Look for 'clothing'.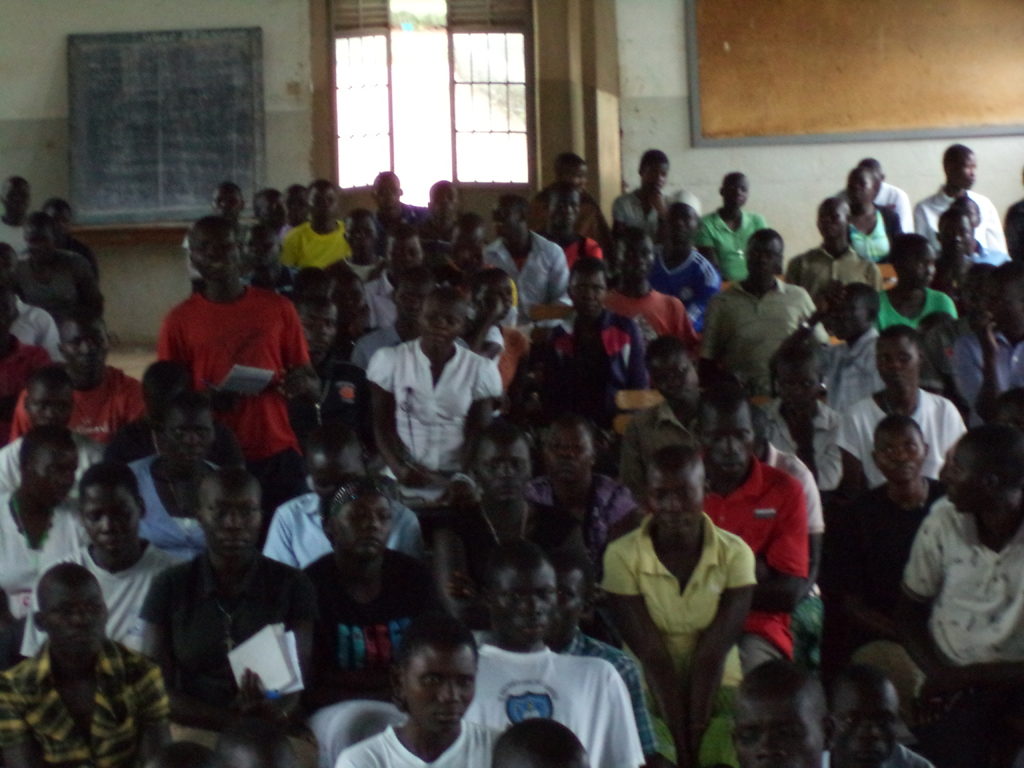
Found: detection(364, 332, 504, 488).
